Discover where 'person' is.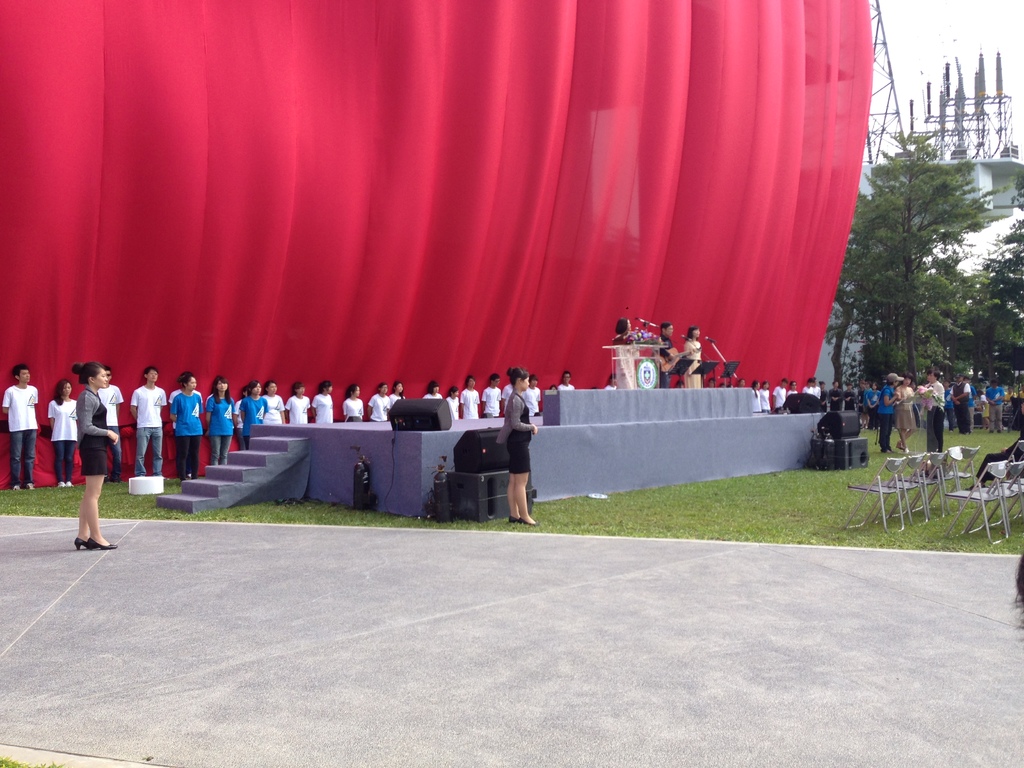
Discovered at {"left": 684, "top": 325, "right": 702, "bottom": 388}.
